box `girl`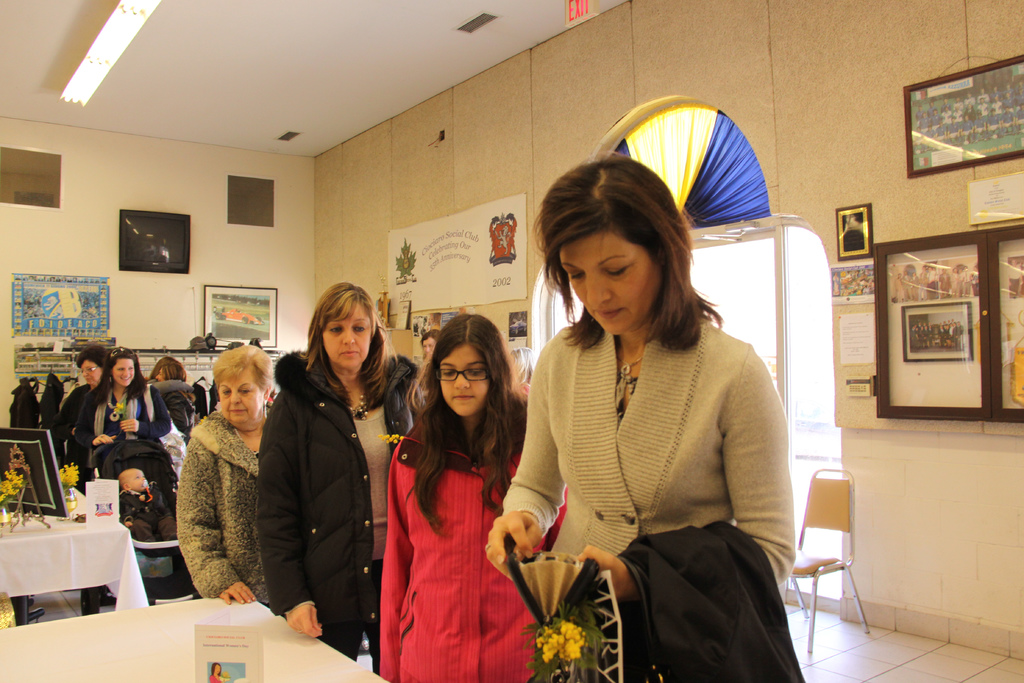
x1=377 y1=315 x2=568 y2=682
